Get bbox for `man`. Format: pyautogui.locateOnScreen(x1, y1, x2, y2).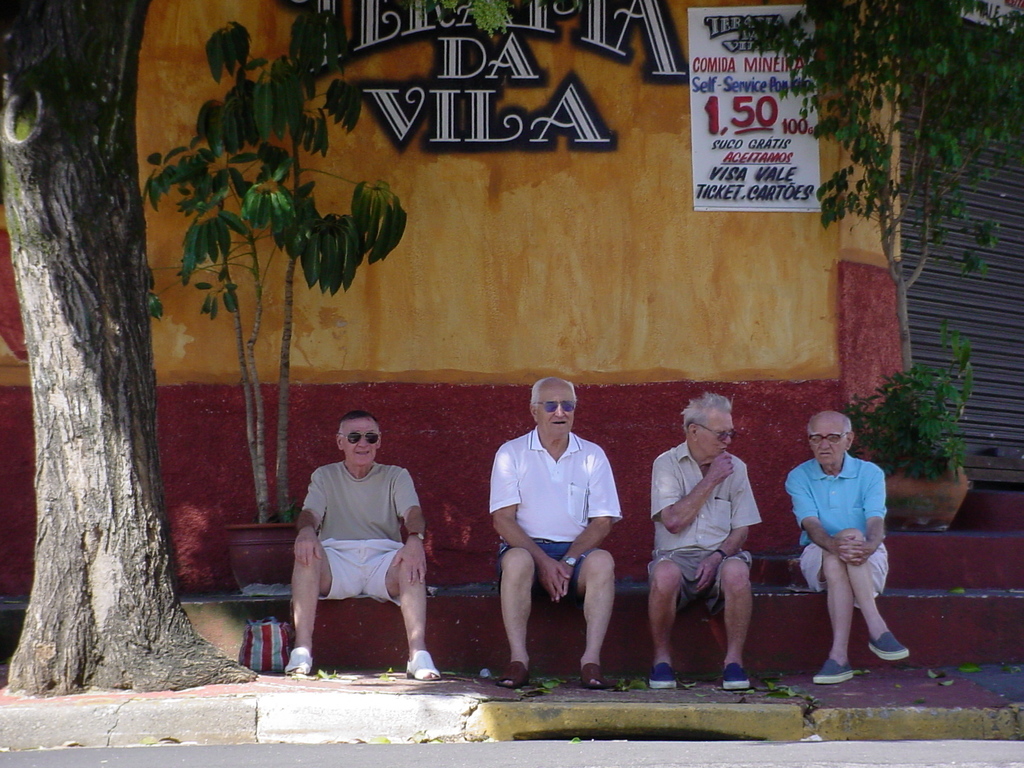
pyautogui.locateOnScreen(286, 410, 440, 680).
